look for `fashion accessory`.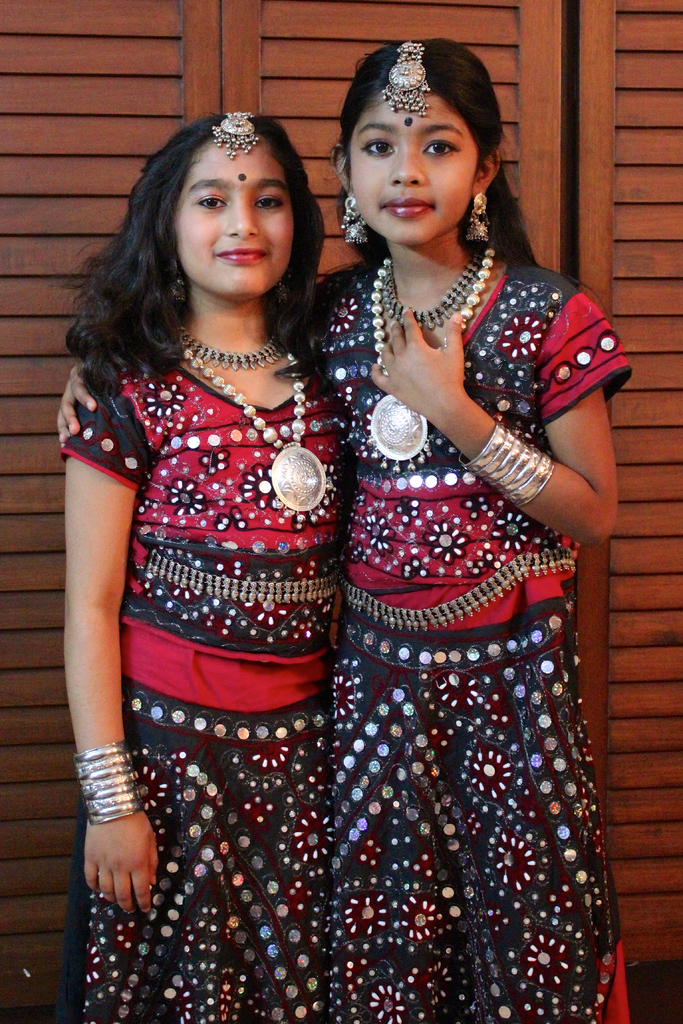
Found: <region>168, 275, 189, 303</region>.
